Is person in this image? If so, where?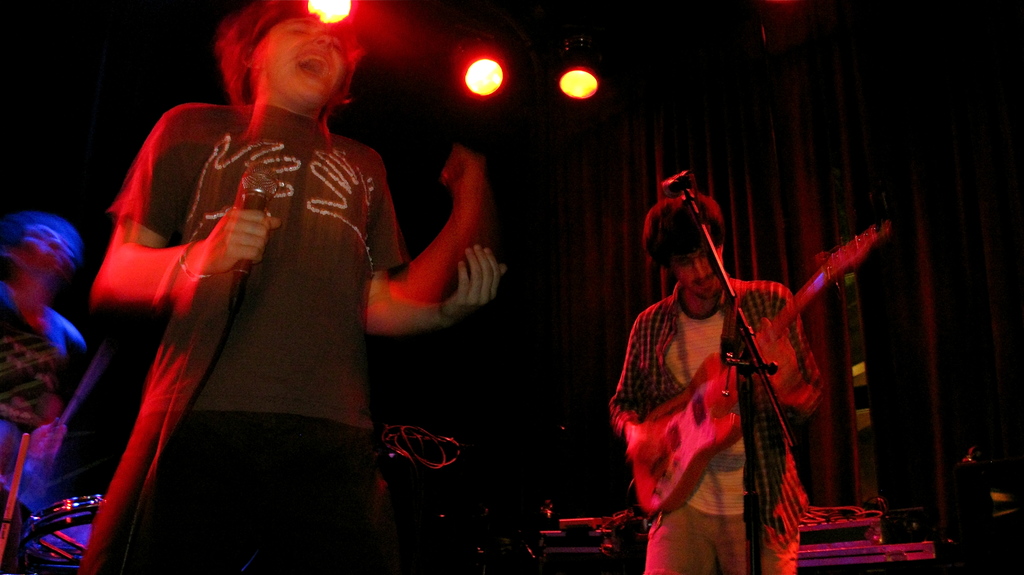
Yes, at {"x1": 0, "y1": 211, "x2": 97, "y2": 574}.
